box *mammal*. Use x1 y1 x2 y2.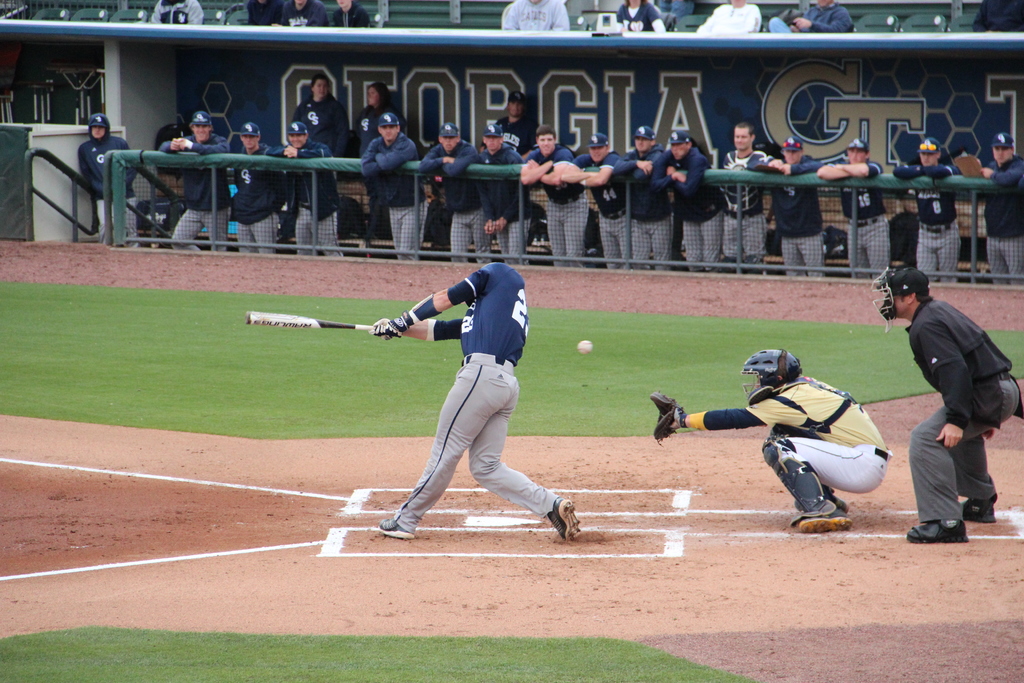
612 119 669 268.
